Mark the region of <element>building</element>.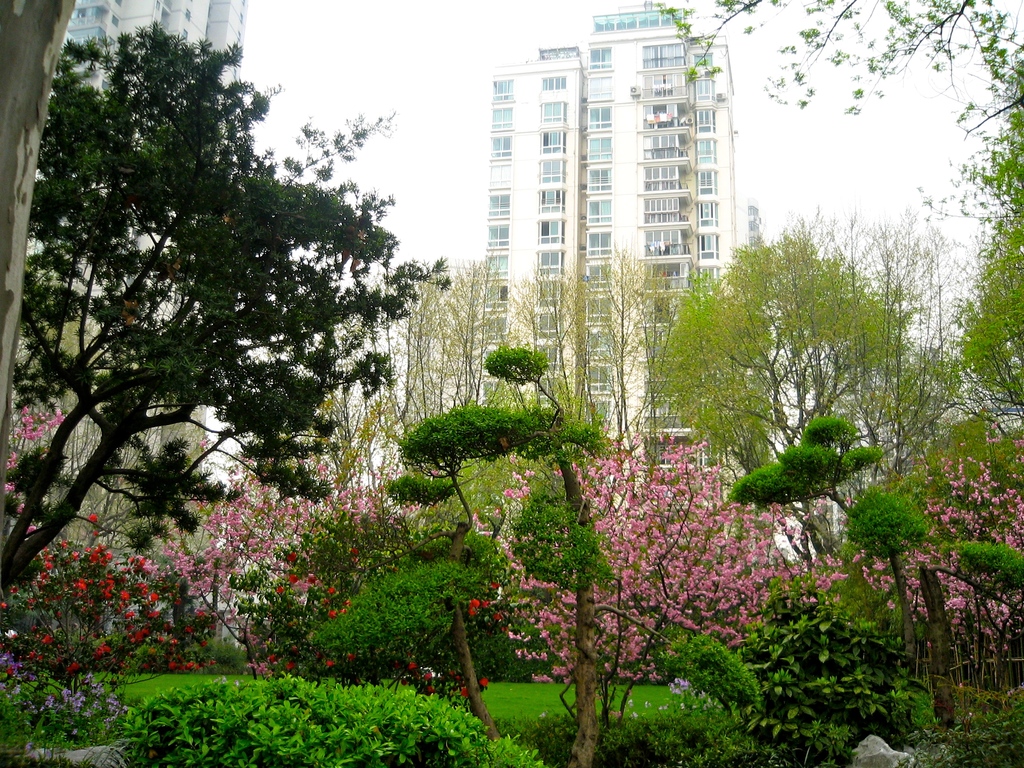
Region: bbox=[68, 3, 255, 483].
